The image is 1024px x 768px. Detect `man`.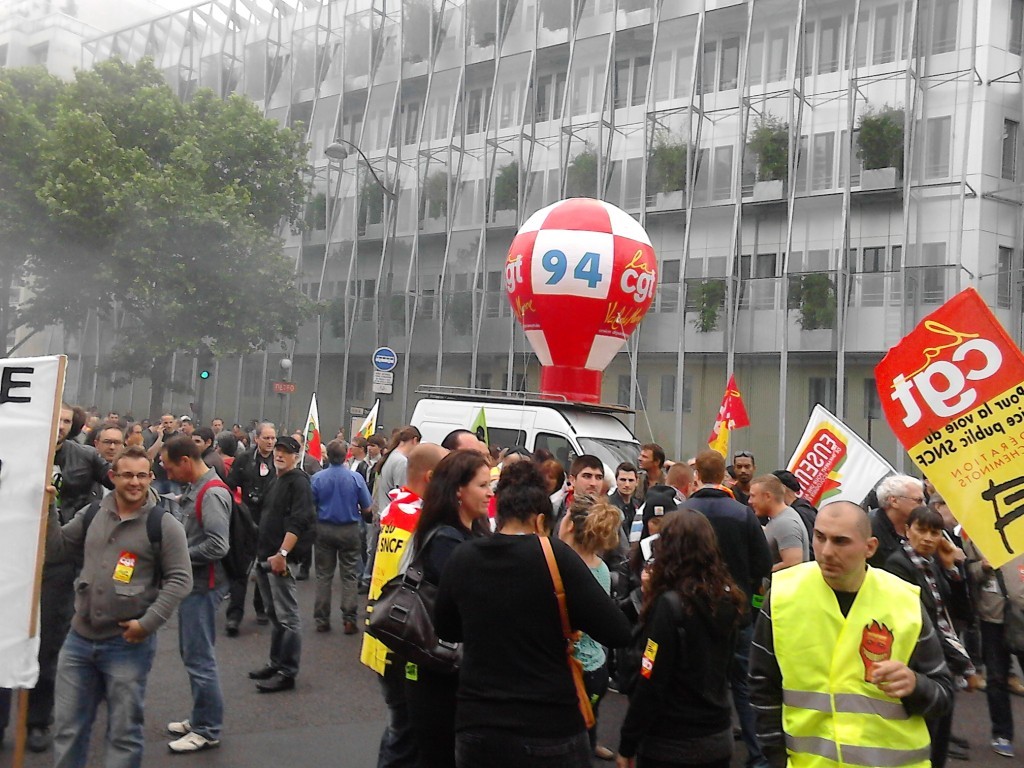
Detection: locate(89, 420, 121, 478).
